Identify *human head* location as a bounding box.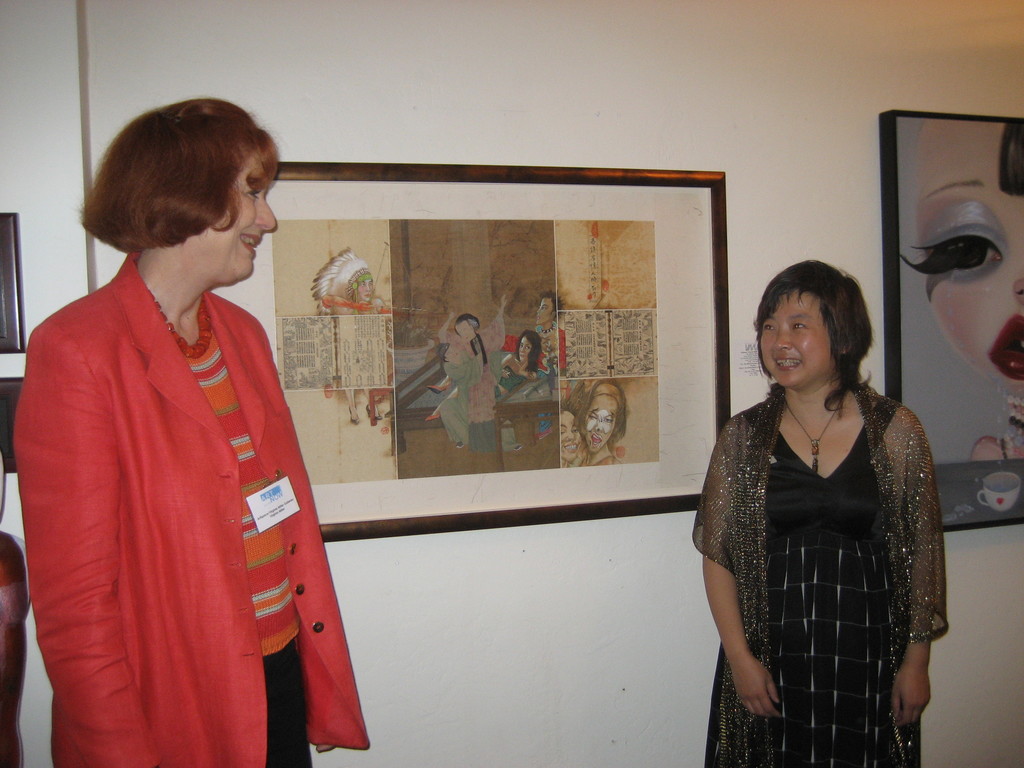
x1=538 y1=294 x2=559 y2=324.
